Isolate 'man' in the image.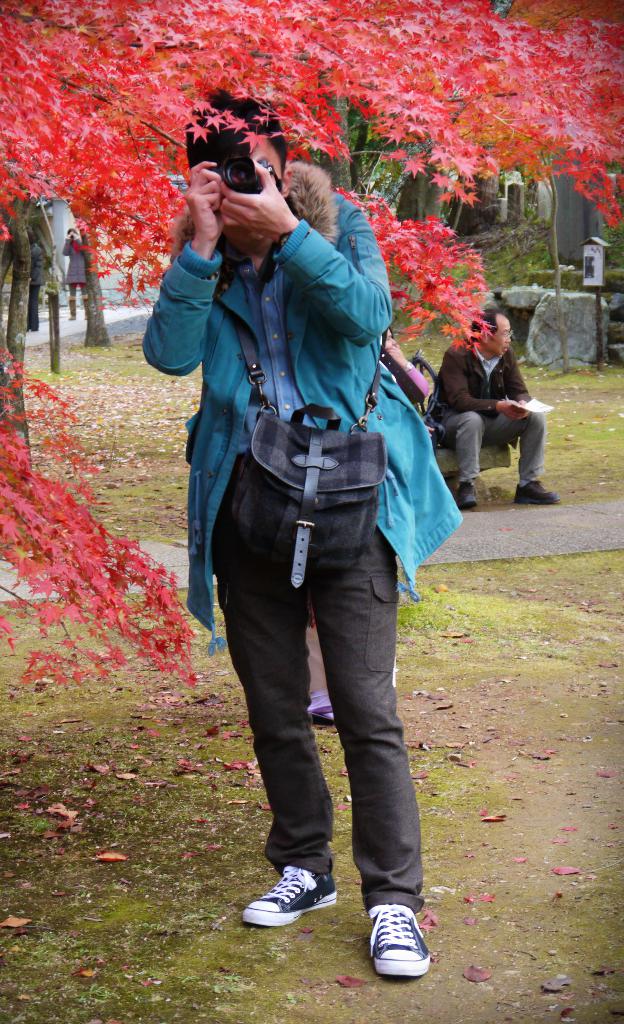
Isolated region: pyautogui.locateOnScreen(427, 307, 564, 511).
